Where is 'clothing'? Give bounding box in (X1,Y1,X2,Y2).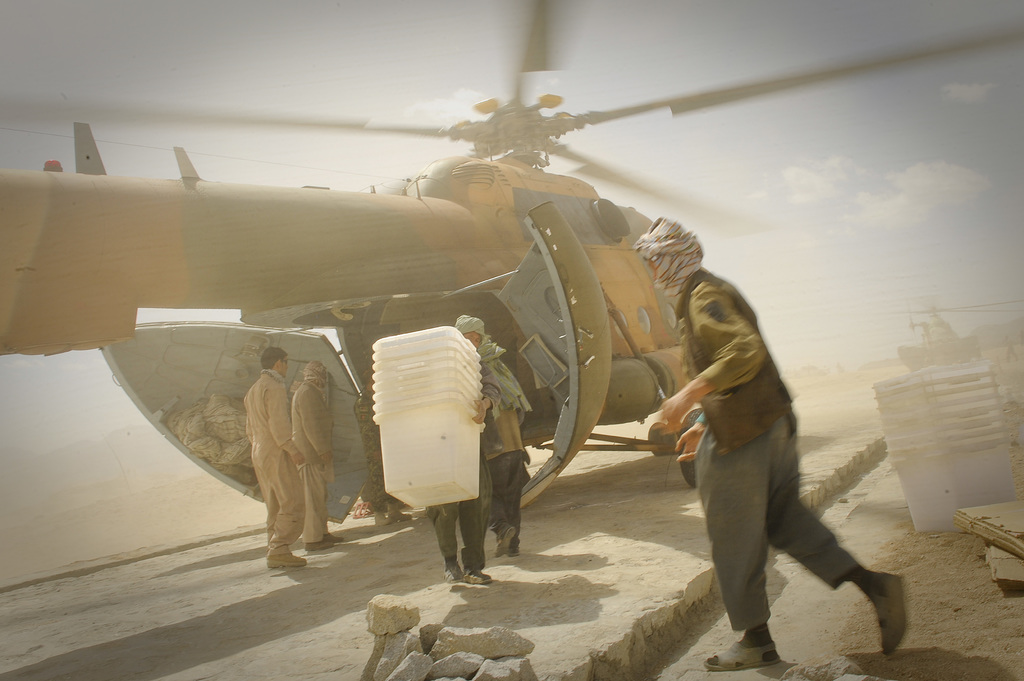
(247,371,306,558).
